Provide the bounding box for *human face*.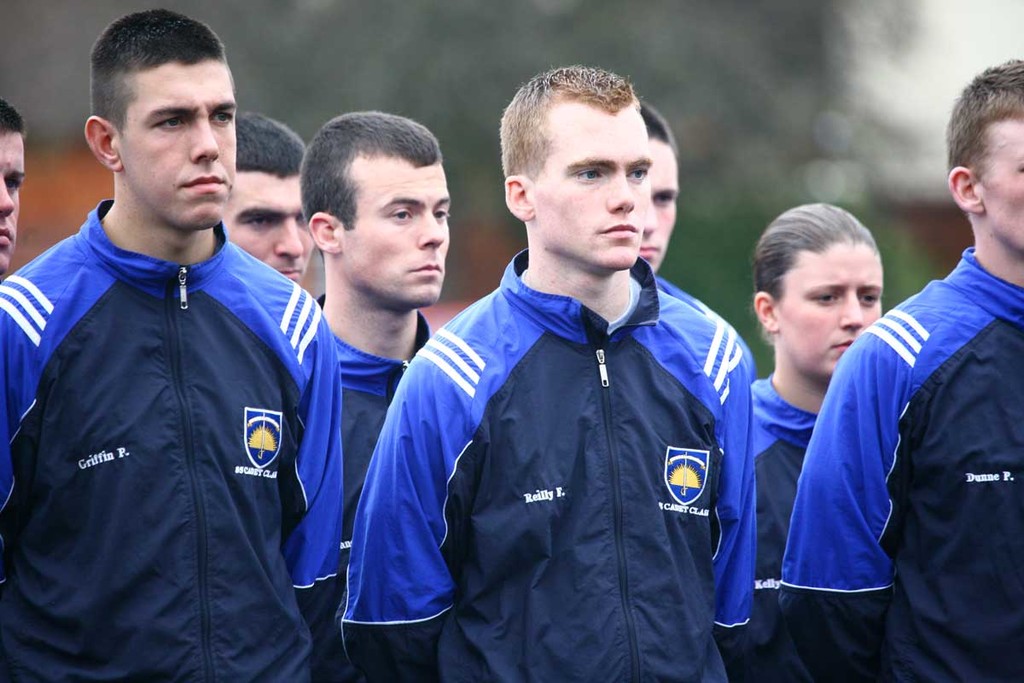
<box>0,130,26,274</box>.
